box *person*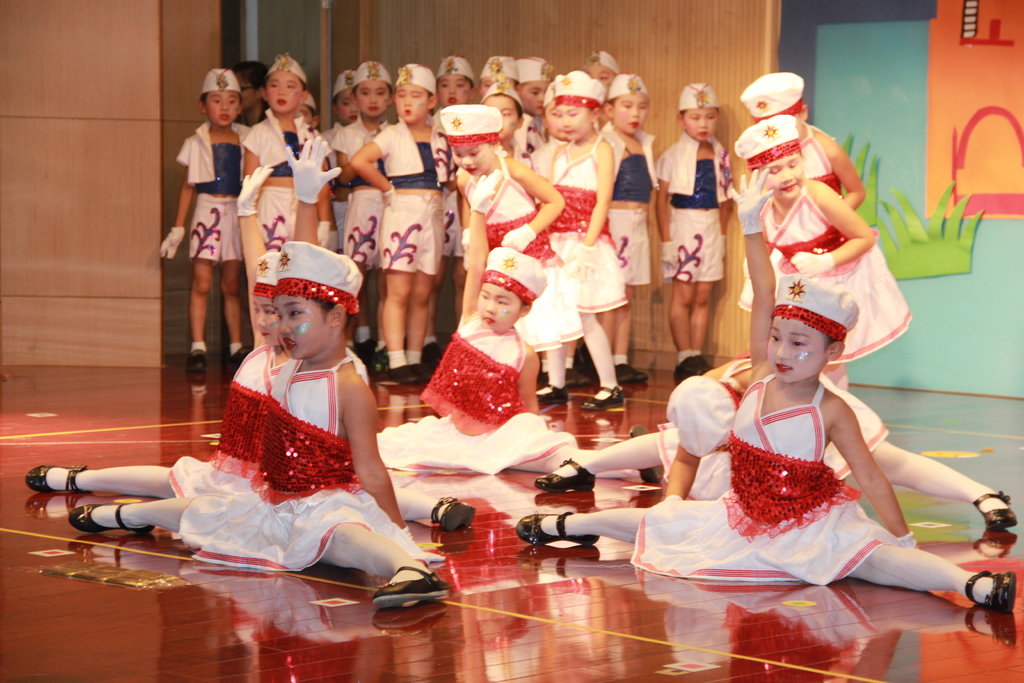
<bbox>378, 244, 627, 479</bbox>
